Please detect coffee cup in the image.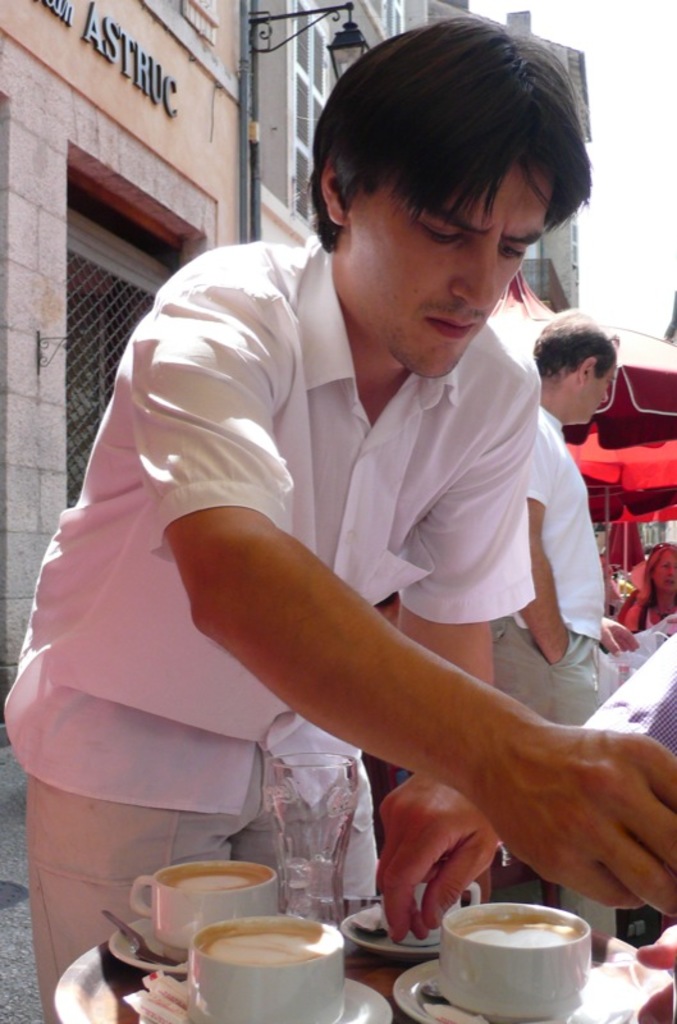
{"left": 189, "top": 918, "right": 346, "bottom": 1023}.
